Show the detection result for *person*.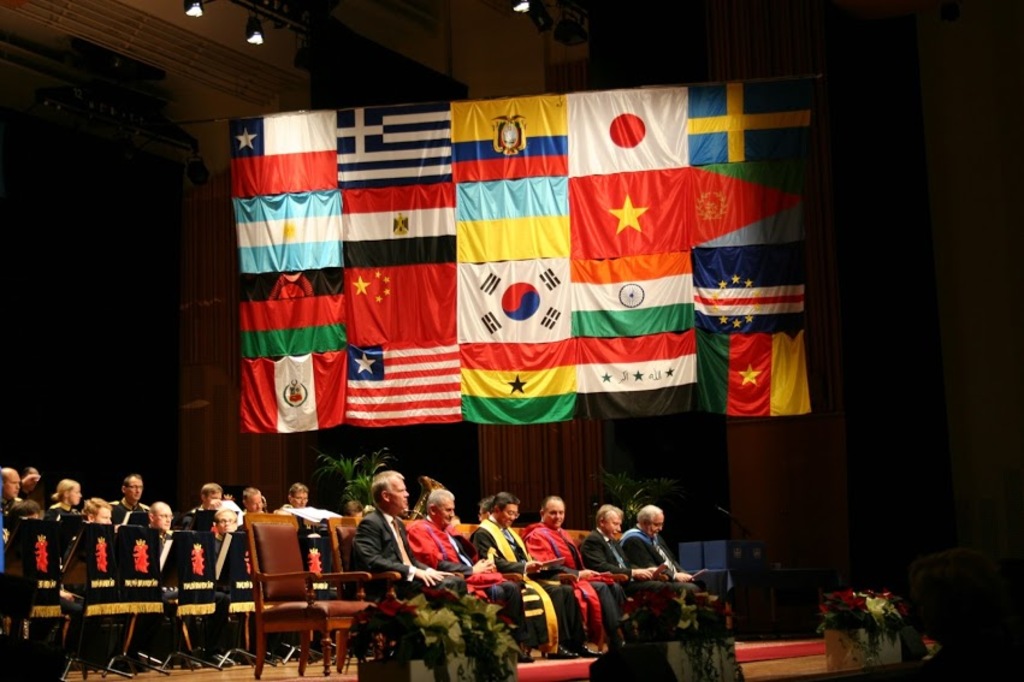
box(526, 497, 604, 644).
